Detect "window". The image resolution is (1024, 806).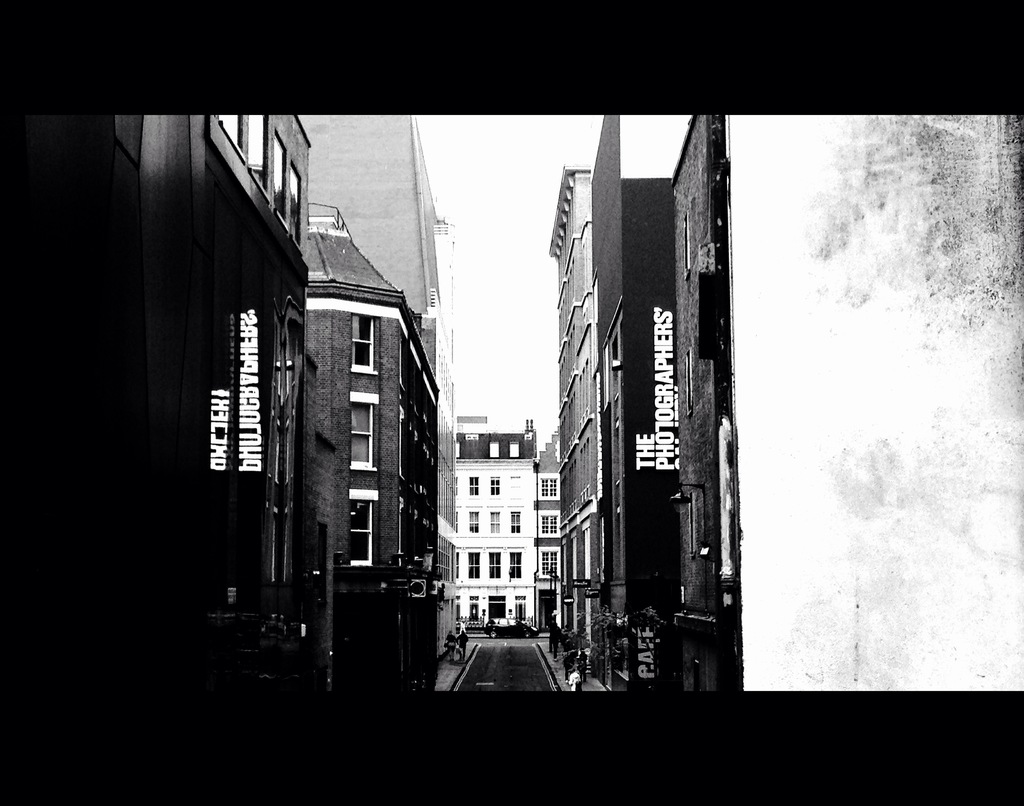
locate(510, 510, 521, 533).
